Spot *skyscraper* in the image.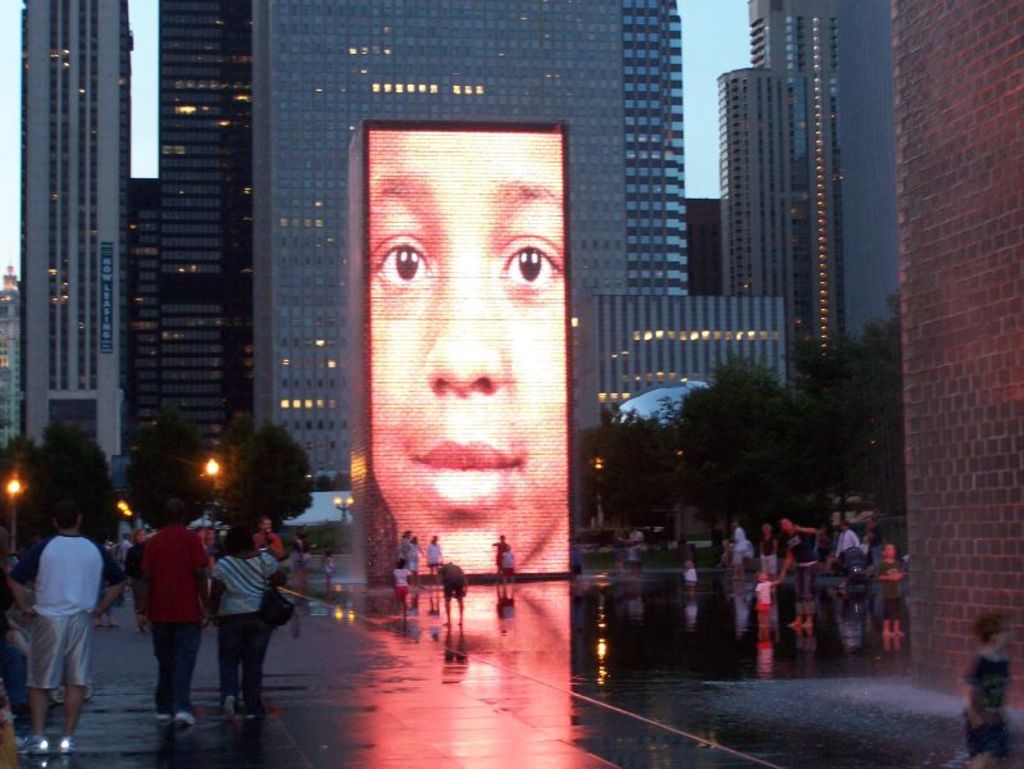
*skyscraper* found at <box>254,0,687,475</box>.
